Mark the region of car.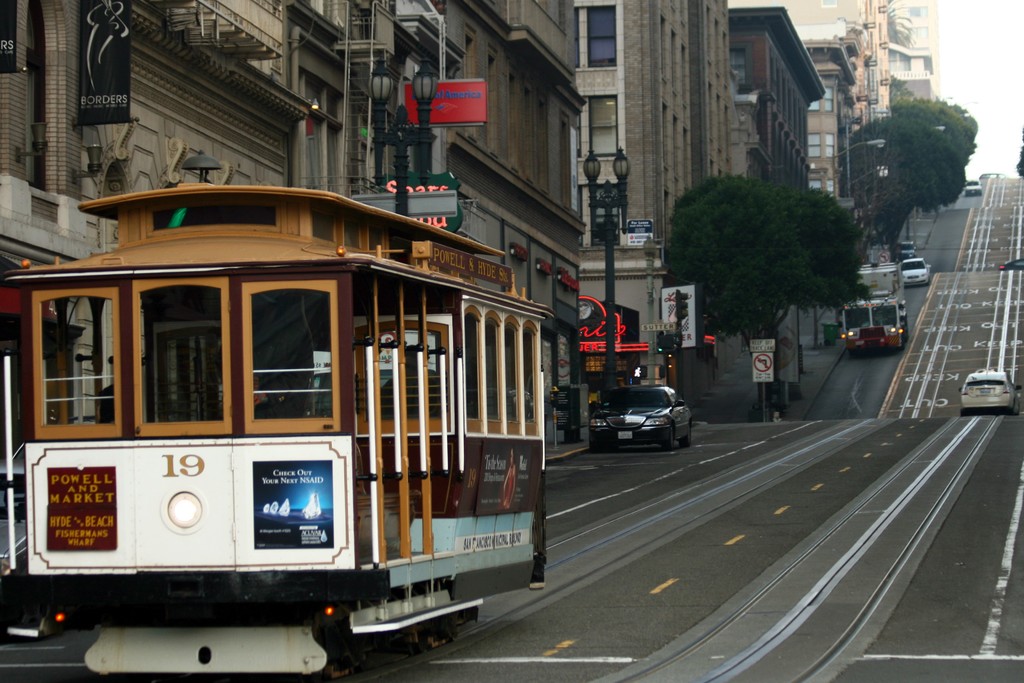
Region: 966, 179, 982, 194.
